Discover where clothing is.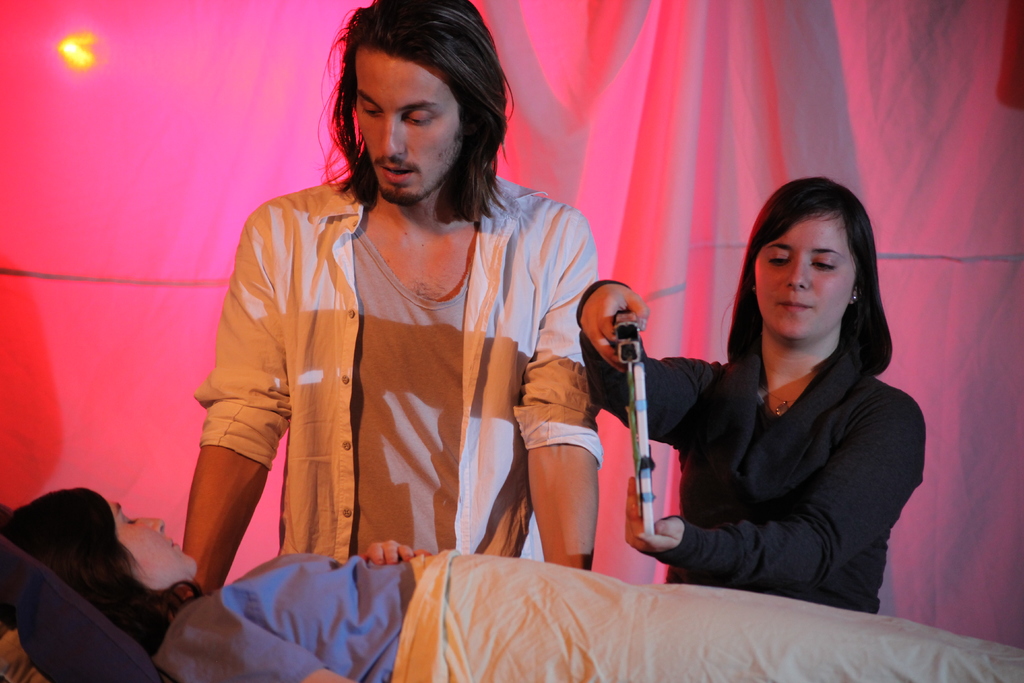
Discovered at 603, 283, 922, 609.
